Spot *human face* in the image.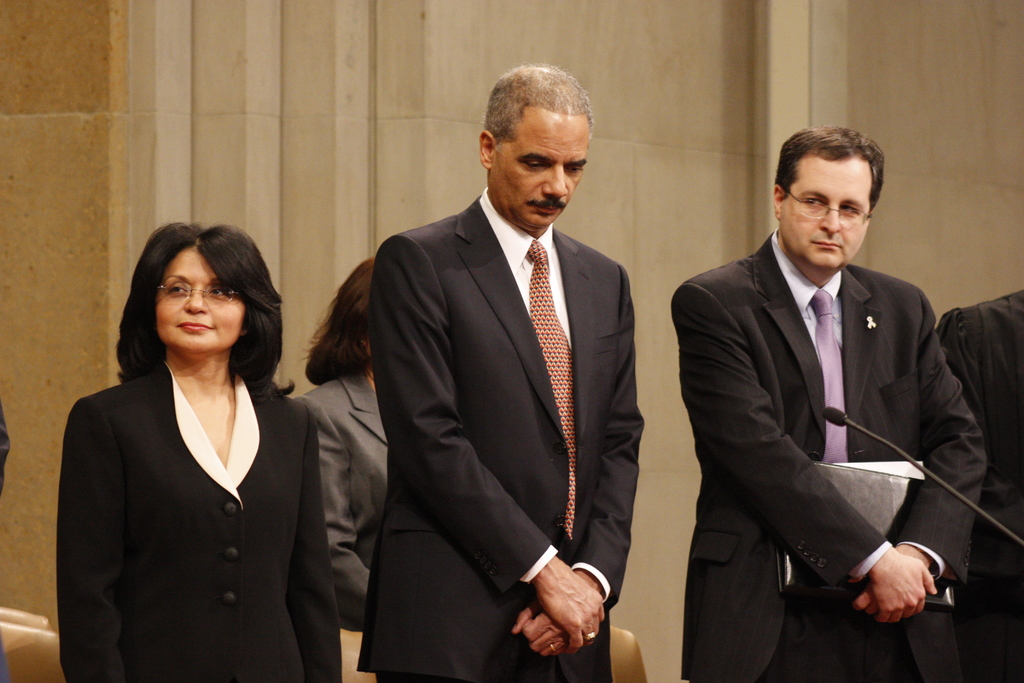
*human face* found at <box>778,154,871,268</box>.
